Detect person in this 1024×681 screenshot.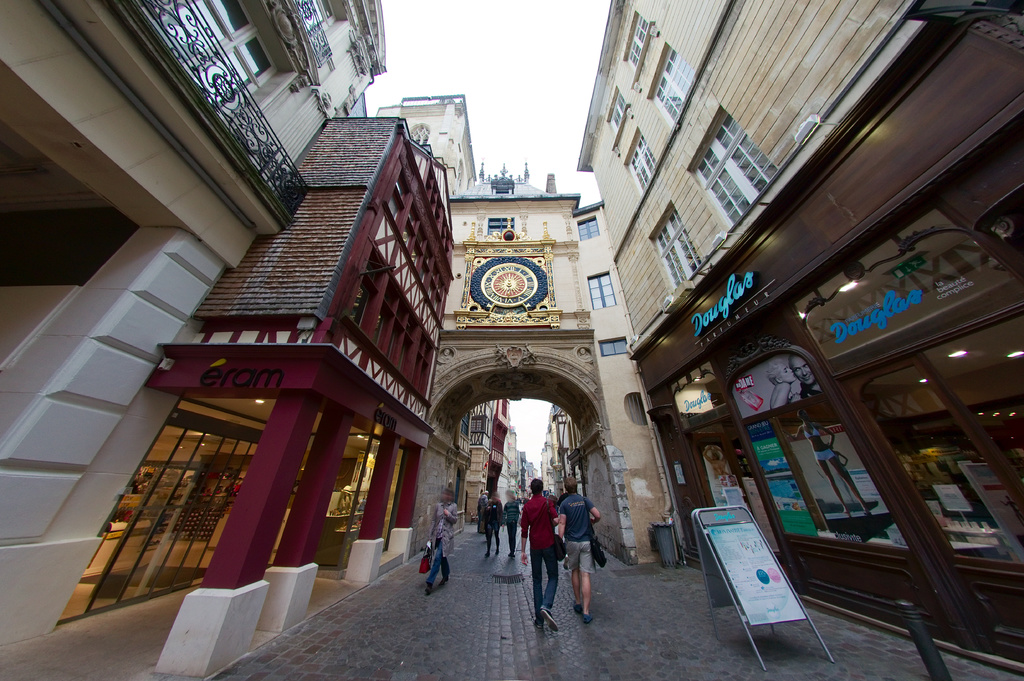
Detection: rect(420, 486, 460, 595).
